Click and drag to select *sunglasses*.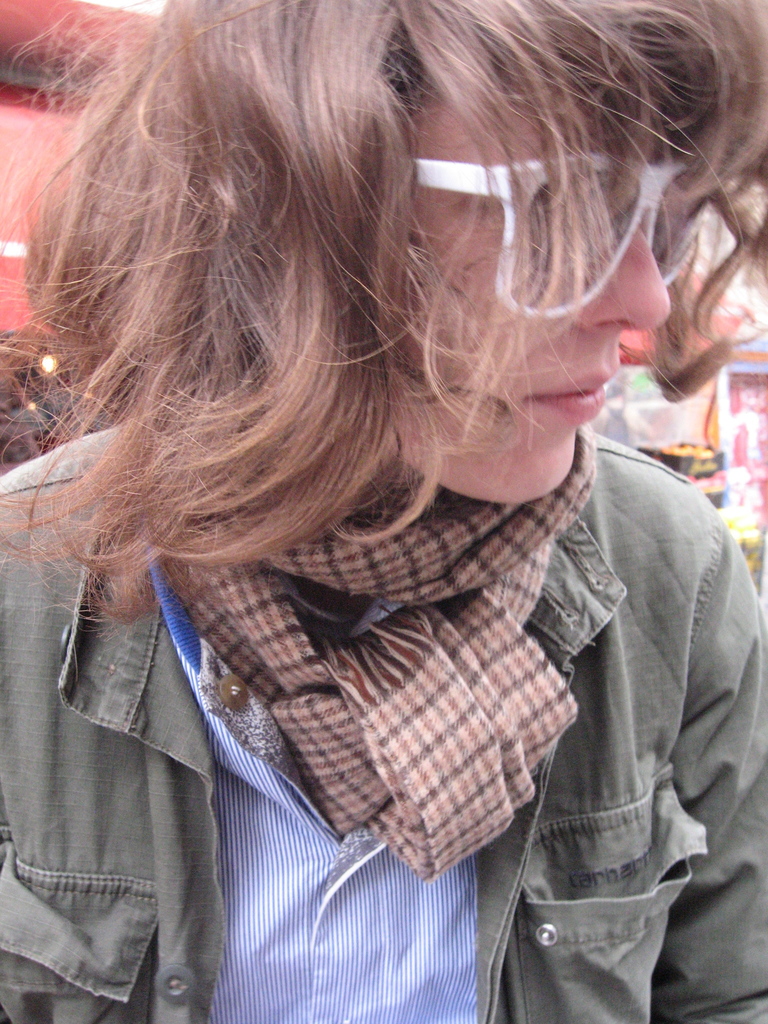
Selection: locate(406, 145, 721, 328).
